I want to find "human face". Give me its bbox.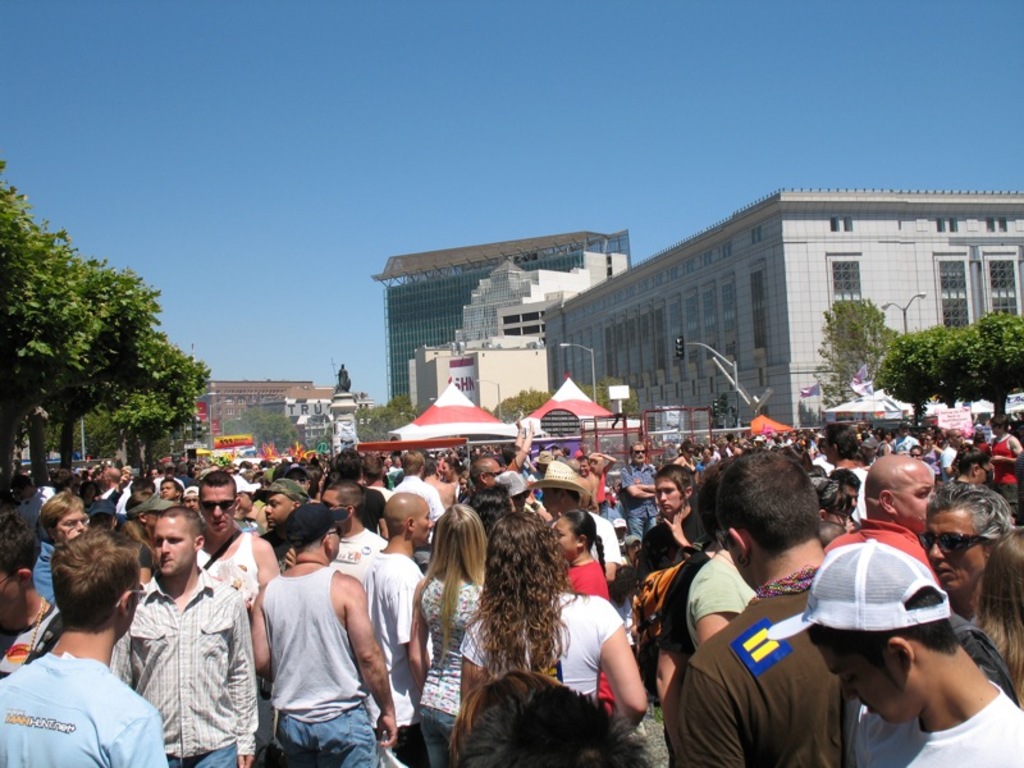
(628,443,646,463).
